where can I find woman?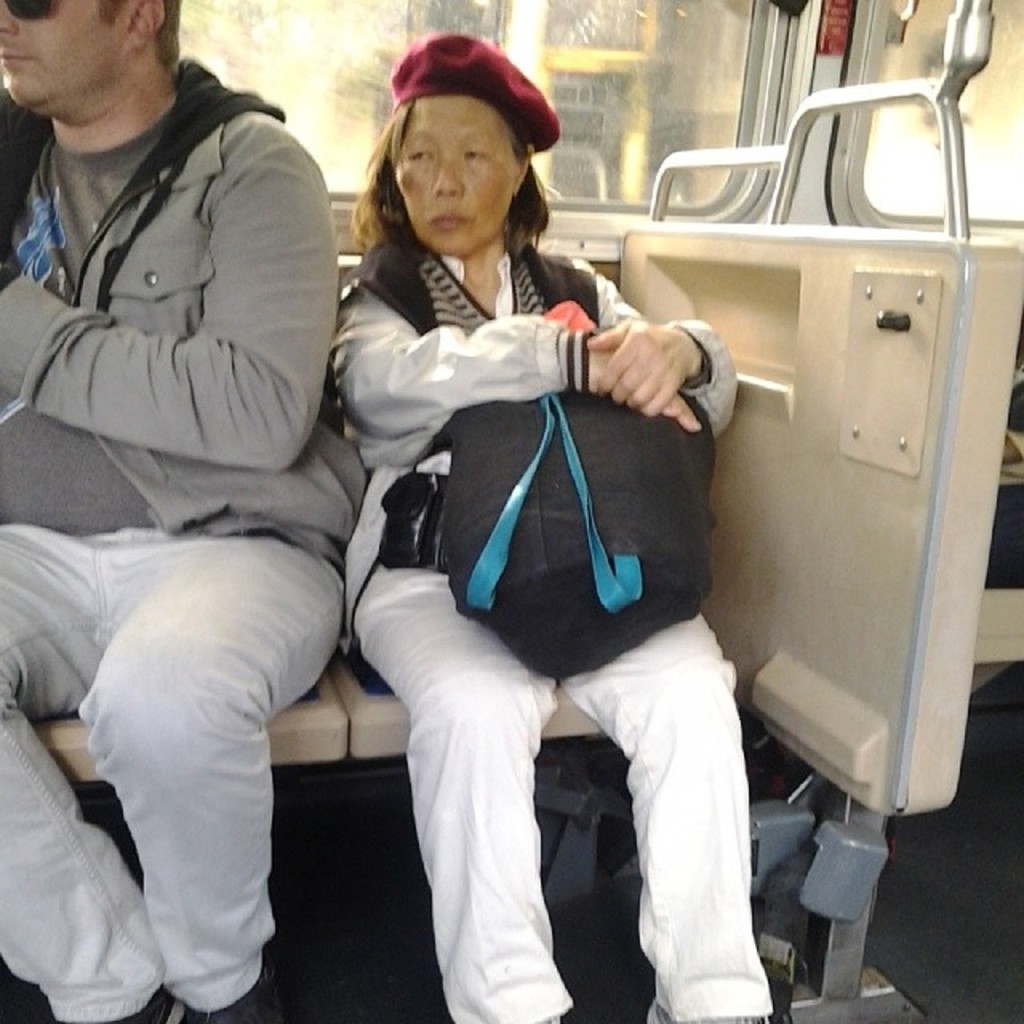
You can find it at {"left": 346, "top": 27, "right": 742, "bottom": 1023}.
